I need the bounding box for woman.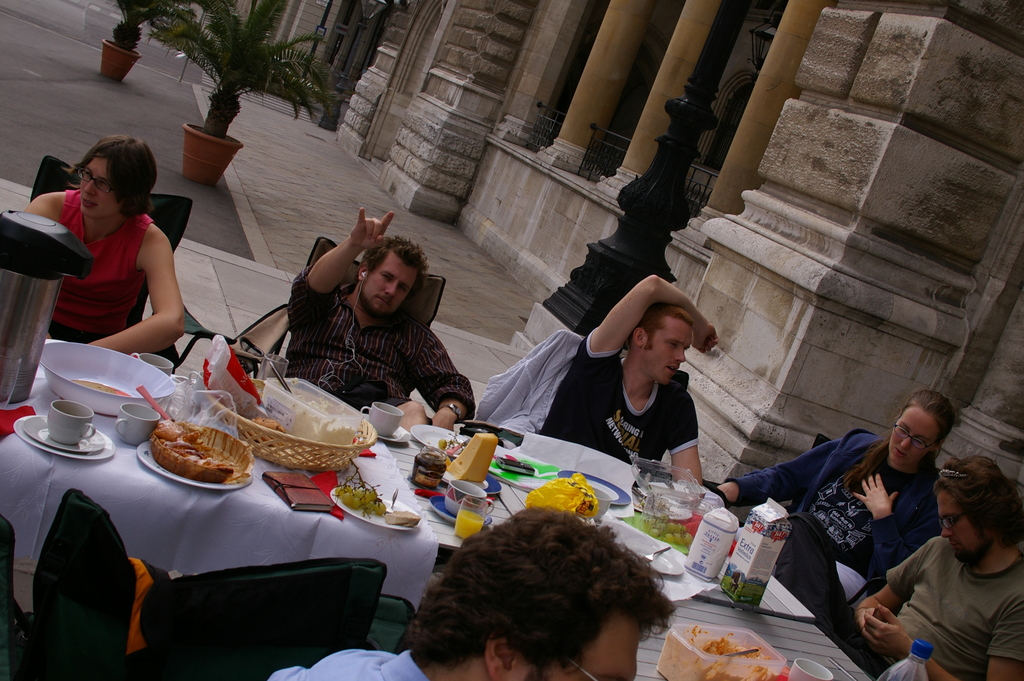
Here it is: Rect(17, 133, 205, 375).
